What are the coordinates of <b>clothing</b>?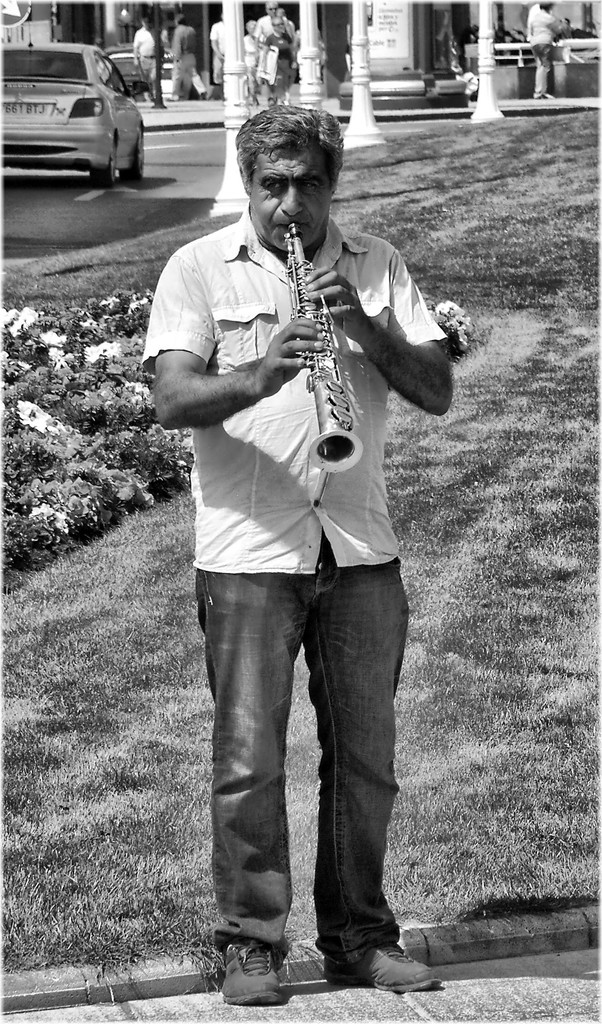
x1=527, y1=3, x2=551, y2=27.
